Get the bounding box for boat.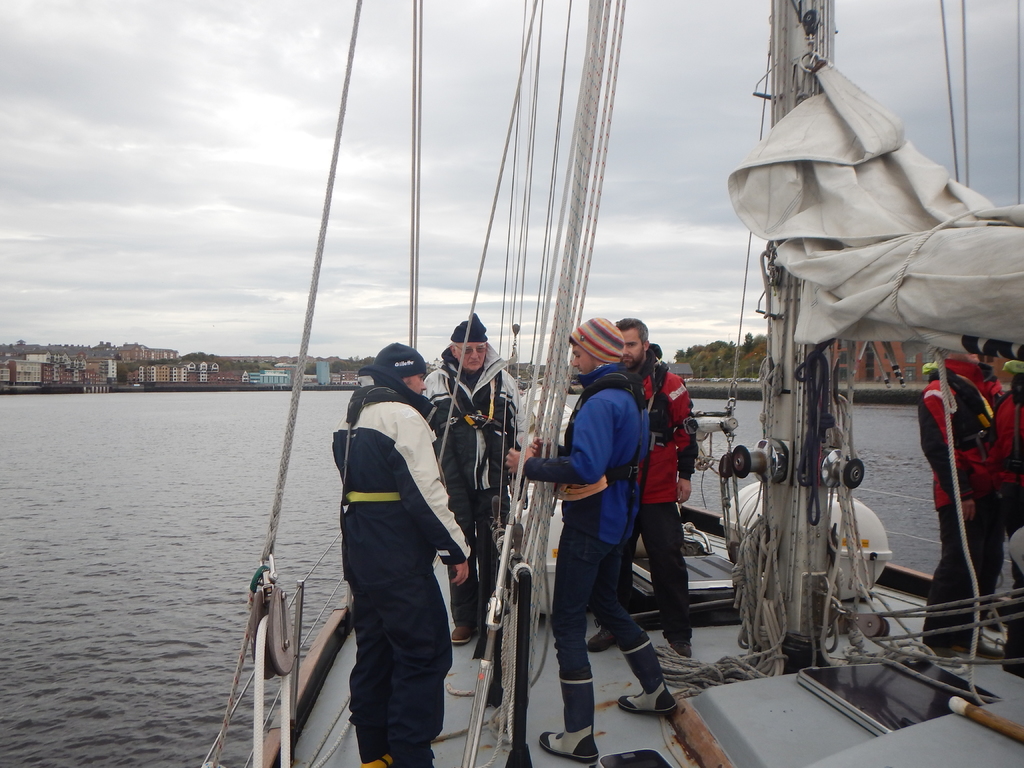
box=[300, 17, 1023, 767].
